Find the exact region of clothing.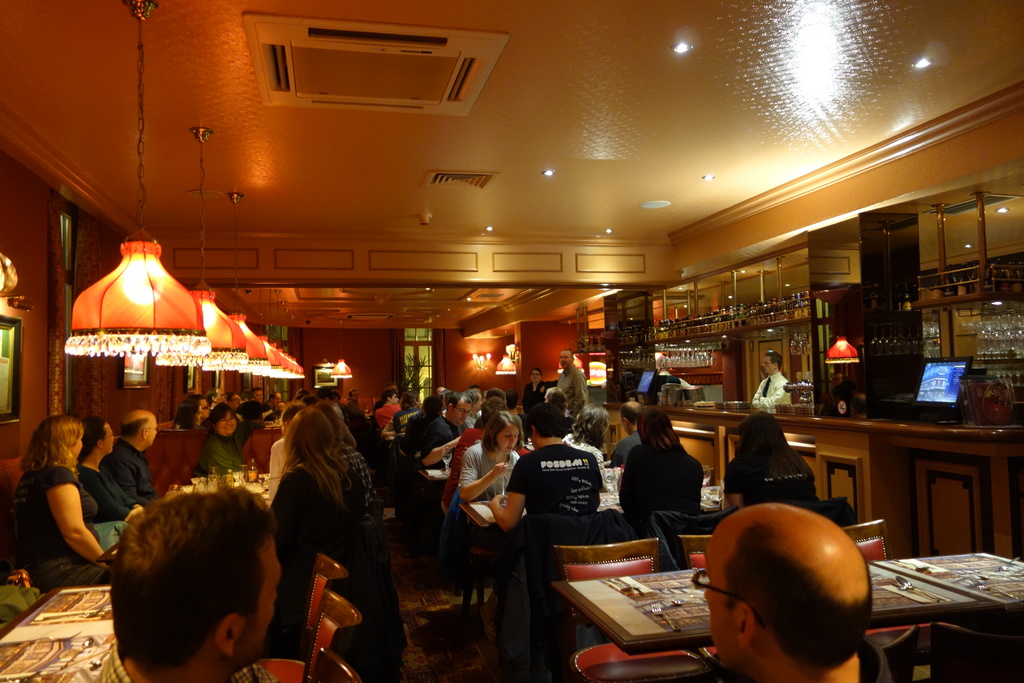
Exact region: [557, 362, 586, 415].
